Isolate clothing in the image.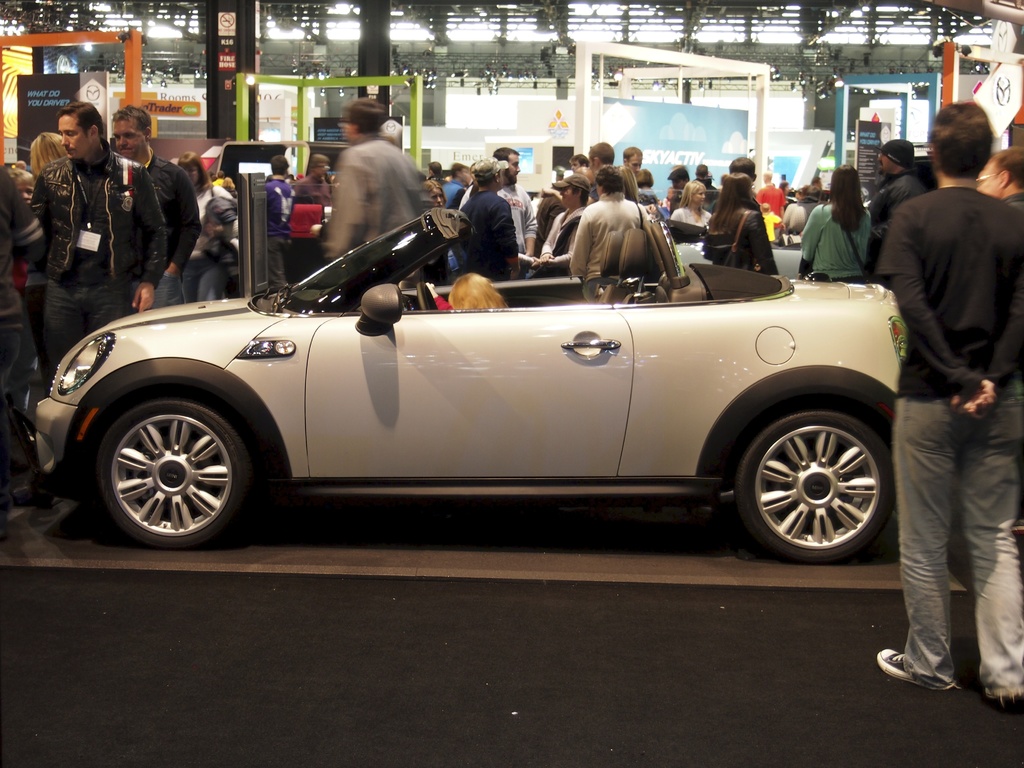
Isolated region: <box>0,161,46,487</box>.
